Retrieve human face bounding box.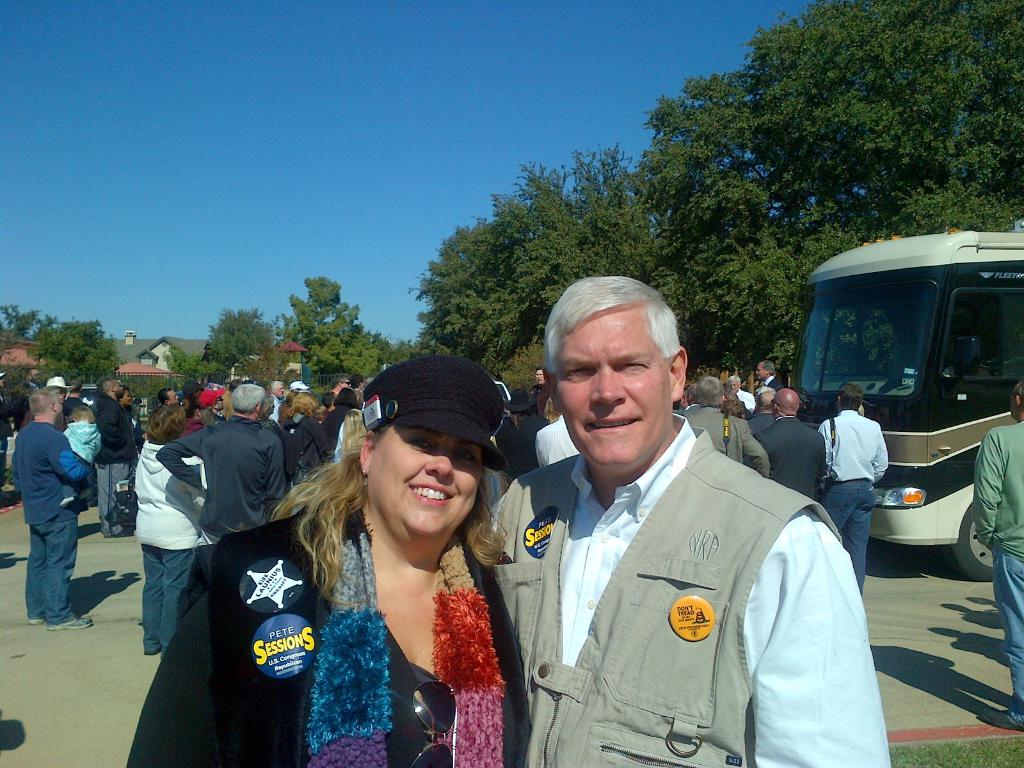
Bounding box: bbox=(753, 362, 768, 380).
